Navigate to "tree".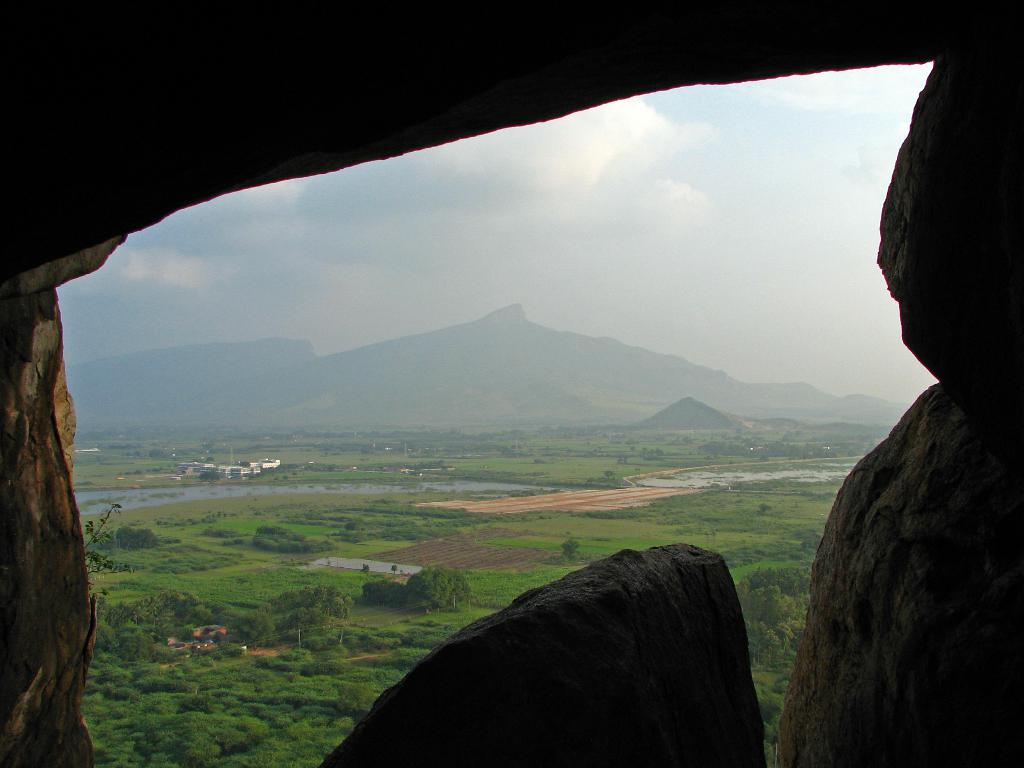
Navigation target: {"left": 148, "top": 447, "right": 168, "bottom": 459}.
